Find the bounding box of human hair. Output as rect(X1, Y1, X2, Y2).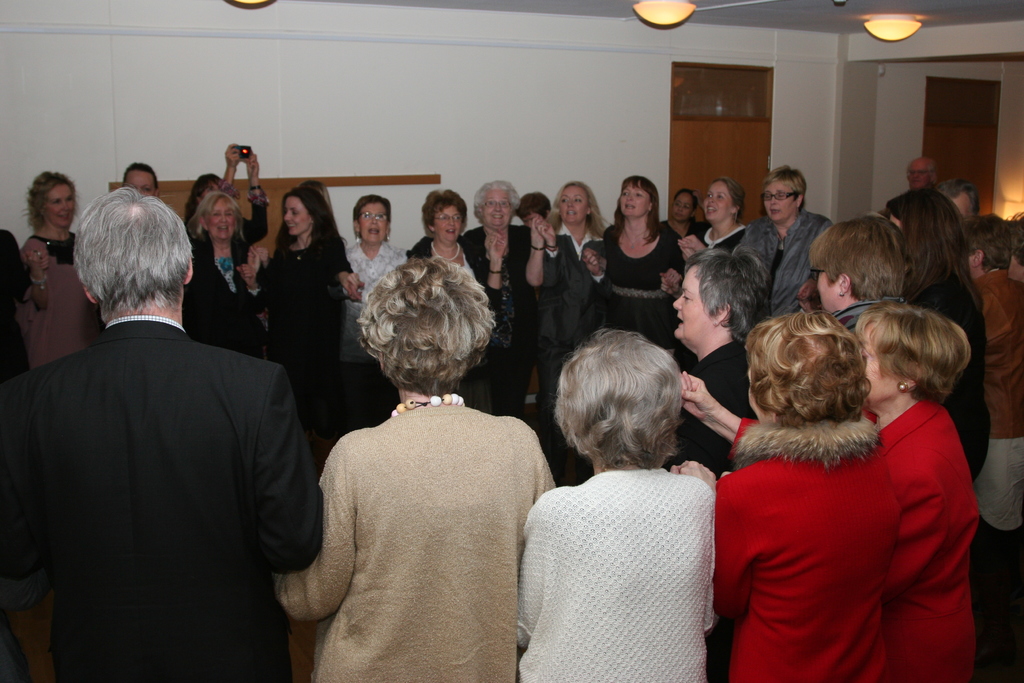
rect(70, 183, 196, 322).
